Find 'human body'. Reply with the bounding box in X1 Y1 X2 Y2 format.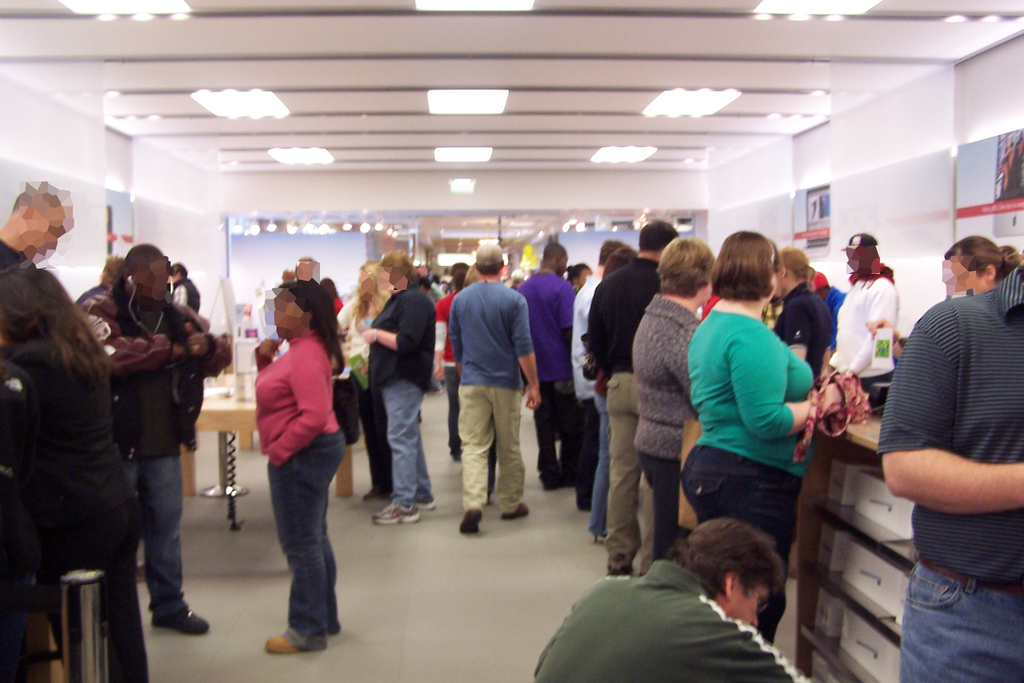
248 279 356 661.
